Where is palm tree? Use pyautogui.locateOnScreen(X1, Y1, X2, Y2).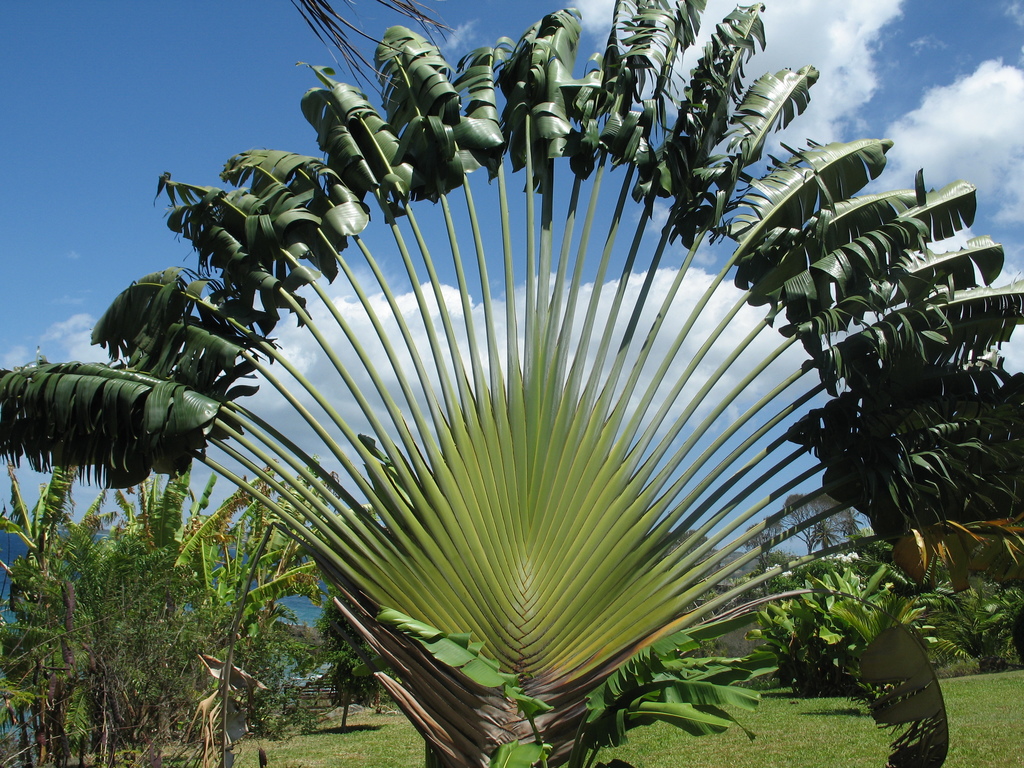
pyautogui.locateOnScreen(191, 463, 335, 767).
